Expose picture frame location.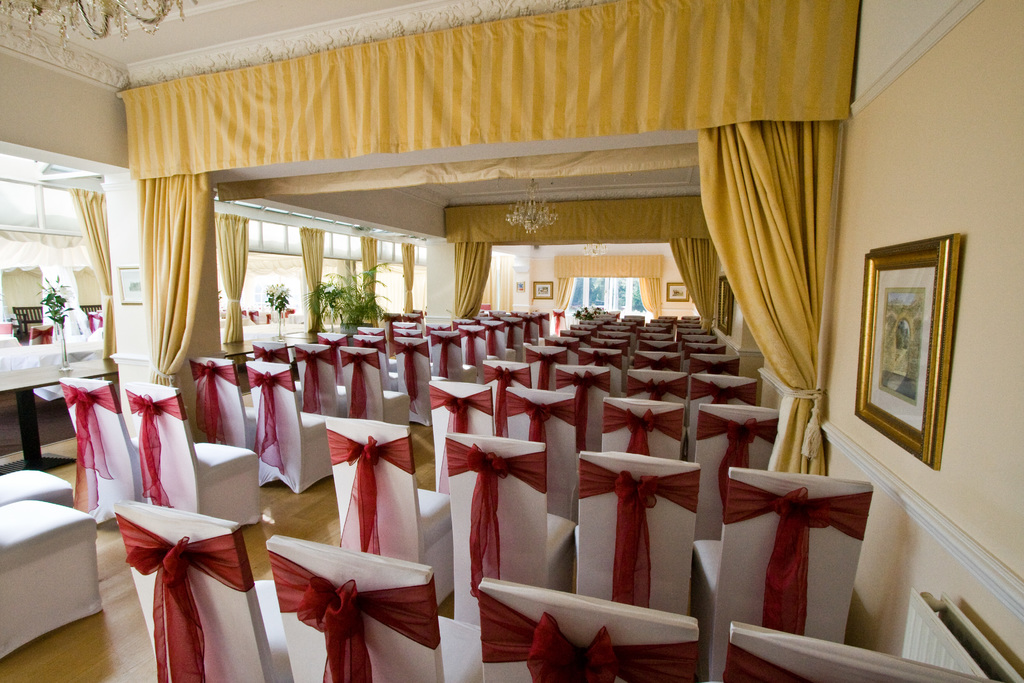
Exposed at region(532, 281, 552, 299).
